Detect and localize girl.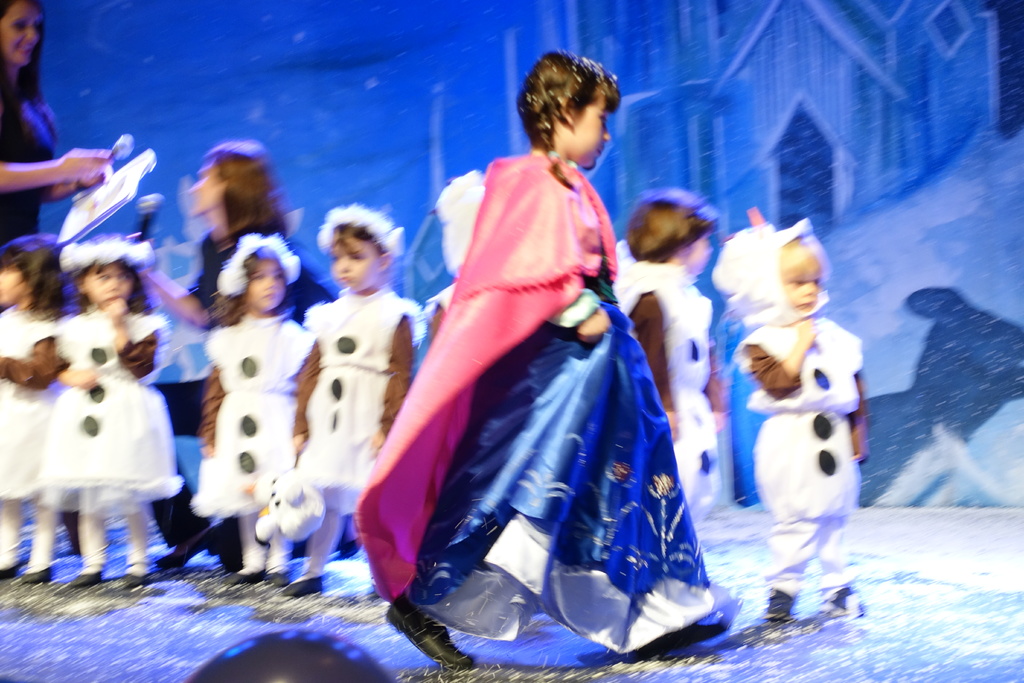
Localized at (left=714, top=222, right=876, bottom=623).
